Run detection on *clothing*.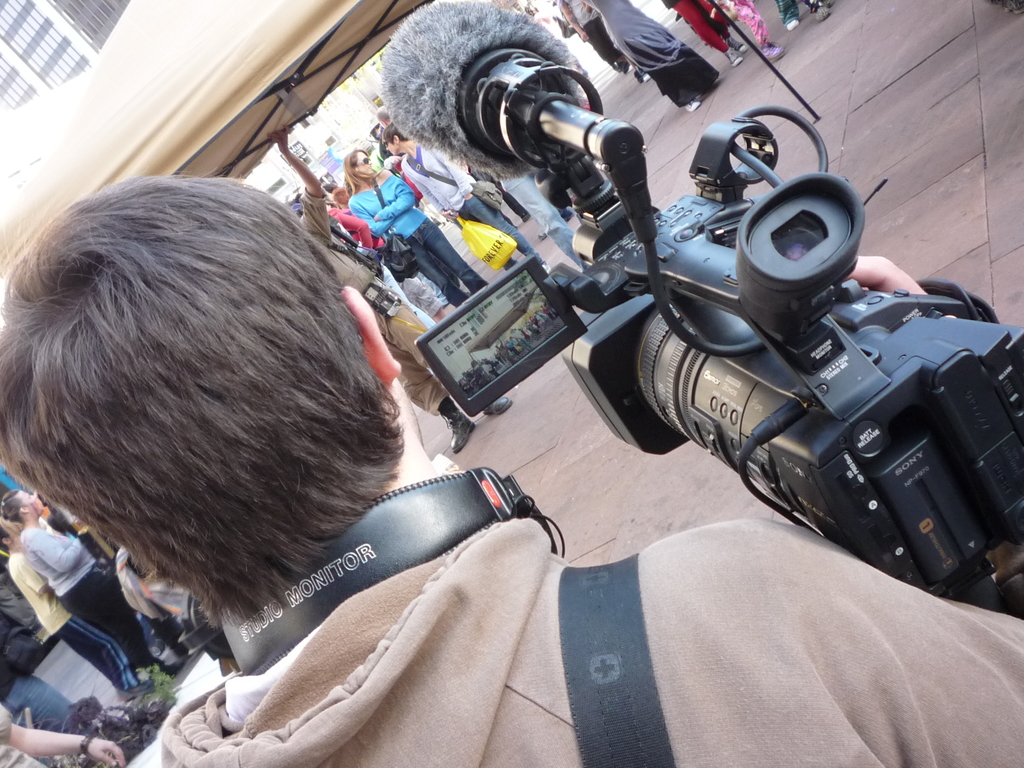
Result: 13:527:148:690.
